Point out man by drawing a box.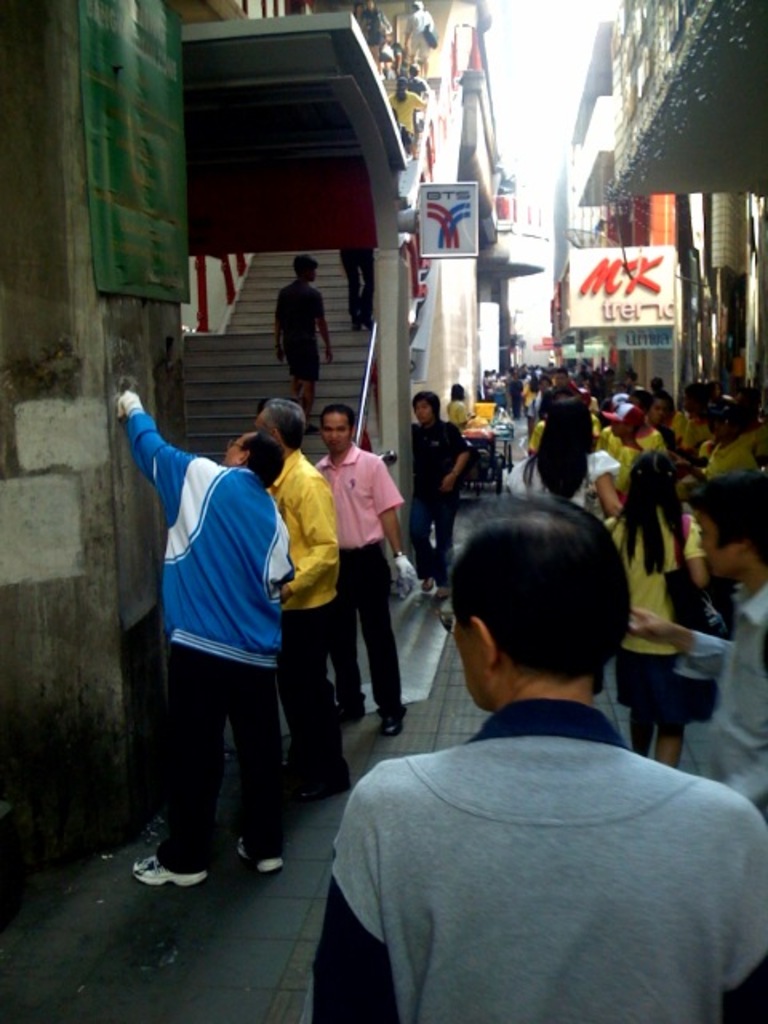
[x1=128, y1=387, x2=299, y2=886].
